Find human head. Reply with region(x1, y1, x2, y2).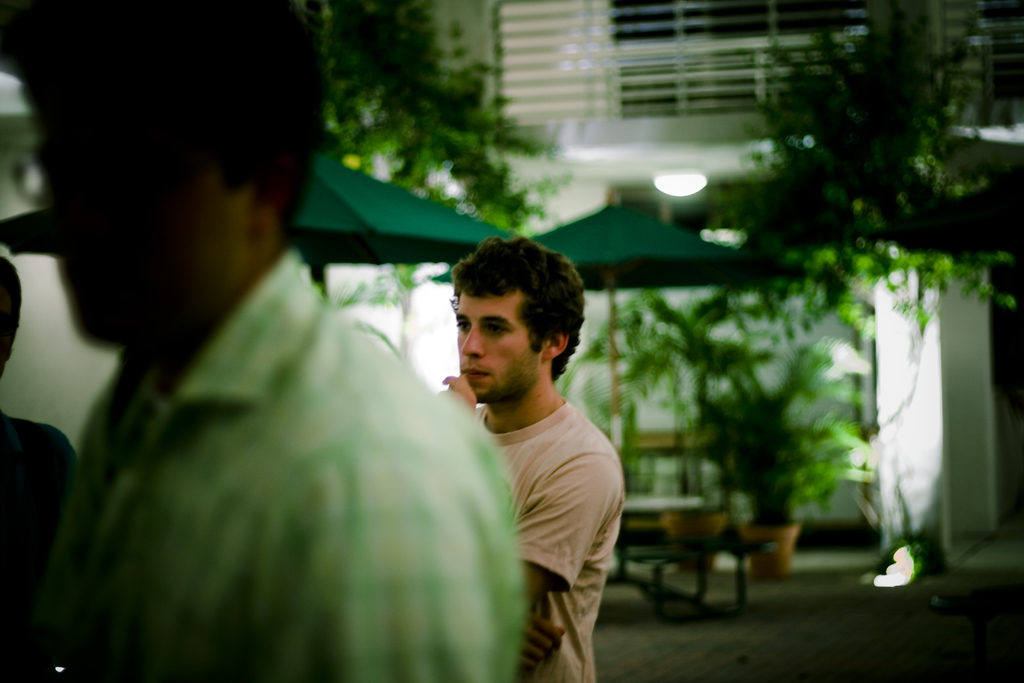
region(0, 0, 330, 352).
